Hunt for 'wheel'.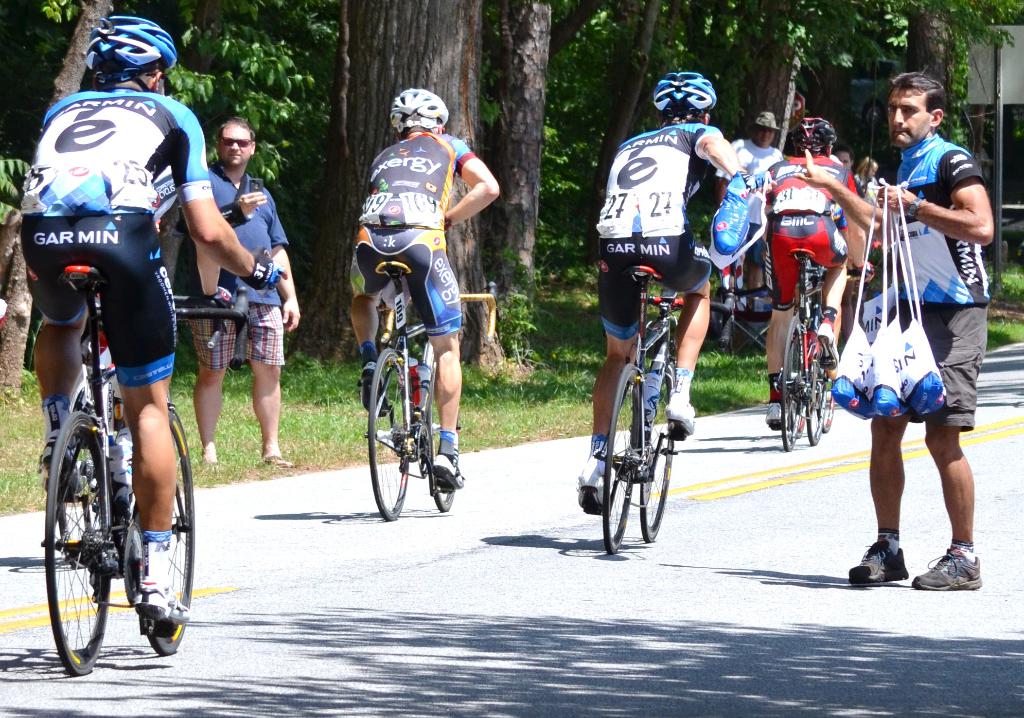
Hunted down at Rect(777, 313, 801, 453).
